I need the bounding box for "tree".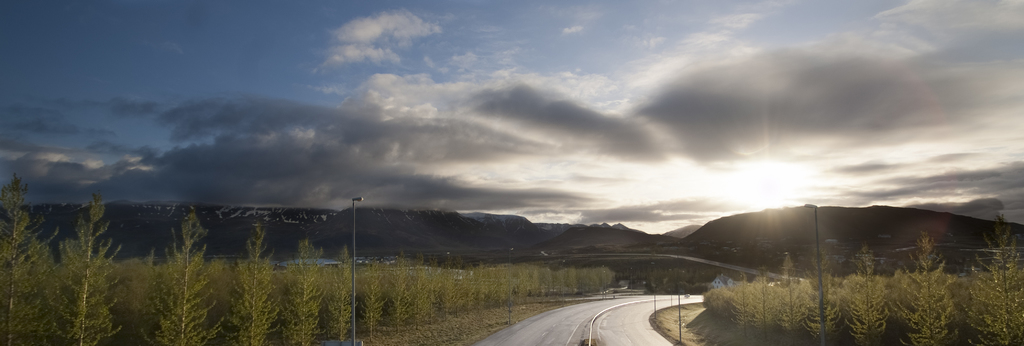
Here it is: locate(842, 245, 891, 345).
